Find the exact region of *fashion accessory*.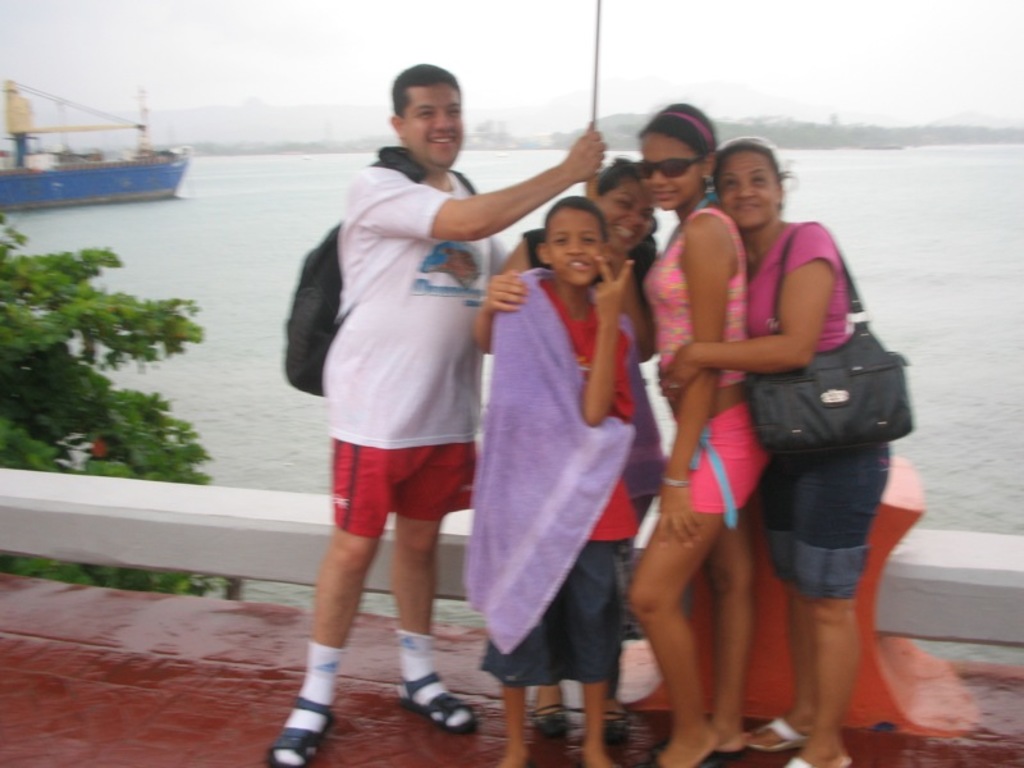
Exact region: <box>739,216,911,458</box>.
